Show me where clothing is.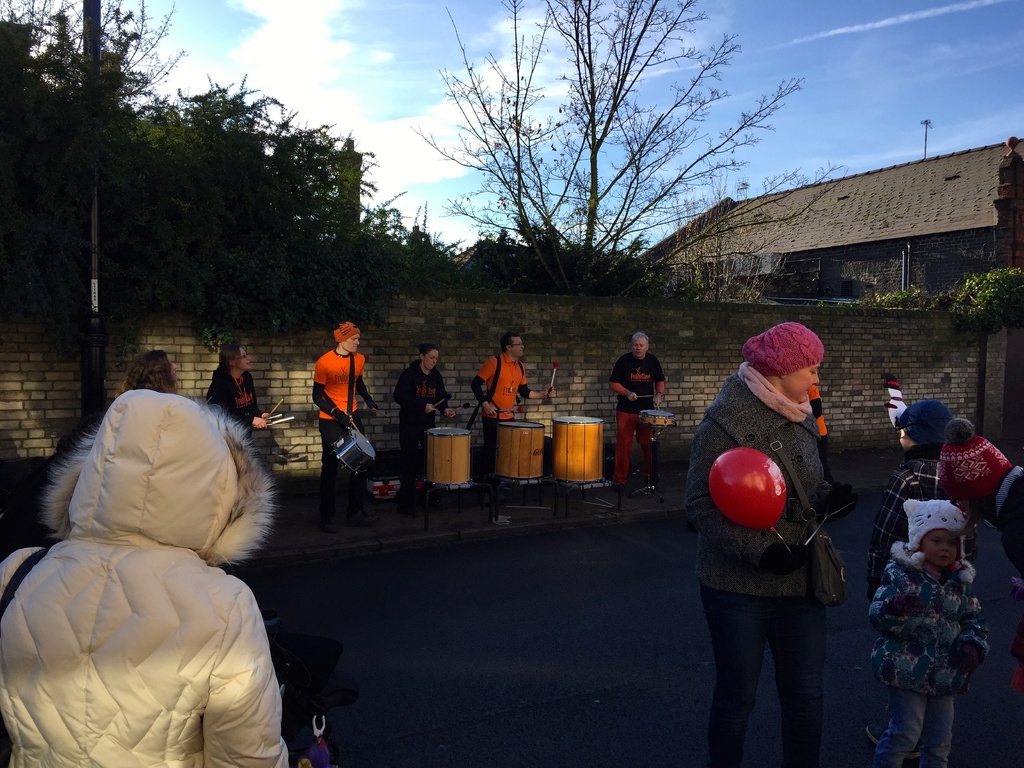
clothing is at <bbox>473, 356, 525, 458</bbox>.
